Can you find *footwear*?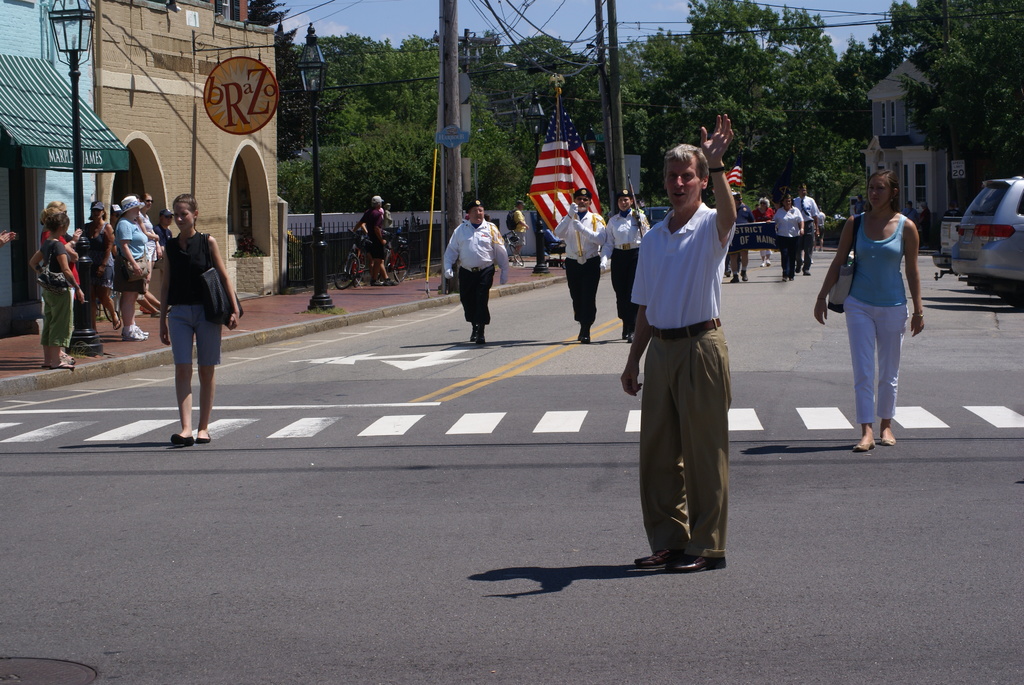
Yes, bounding box: bbox(140, 324, 151, 337).
